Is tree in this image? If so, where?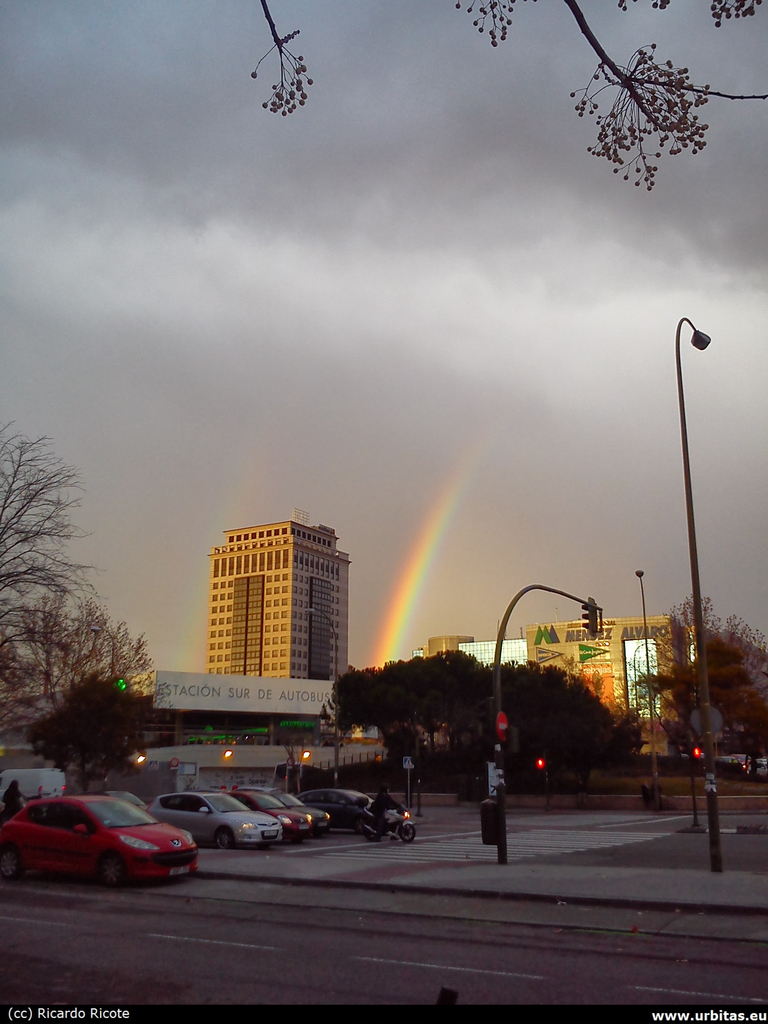
Yes, at select_region(0, 584, 164, 753).
